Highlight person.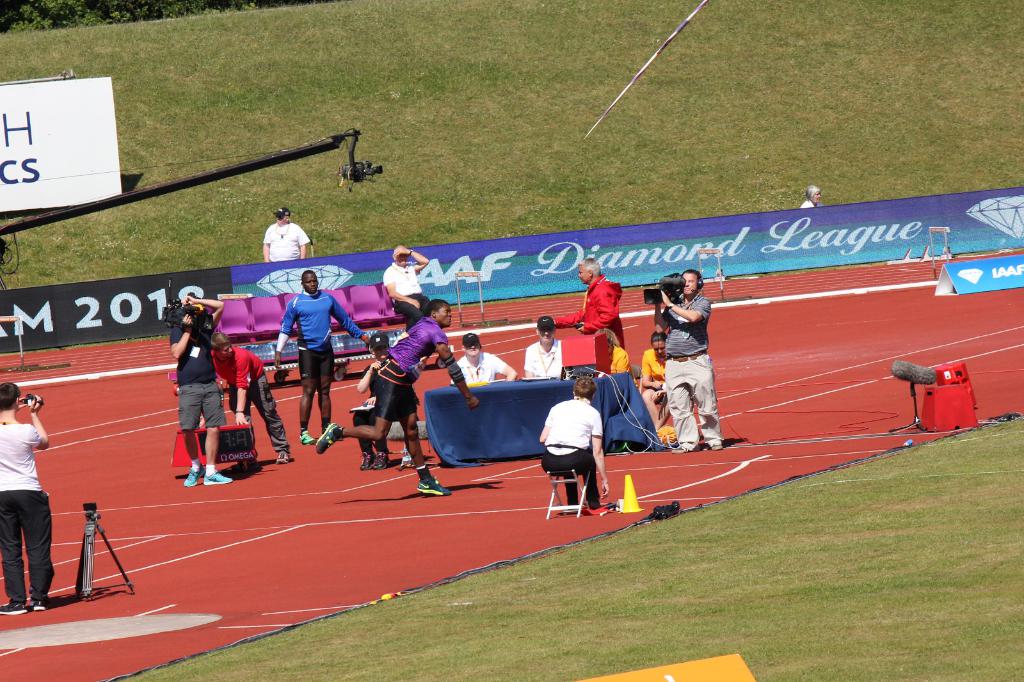
Highlighted region: l=552, t=251, r=630, b=350.
